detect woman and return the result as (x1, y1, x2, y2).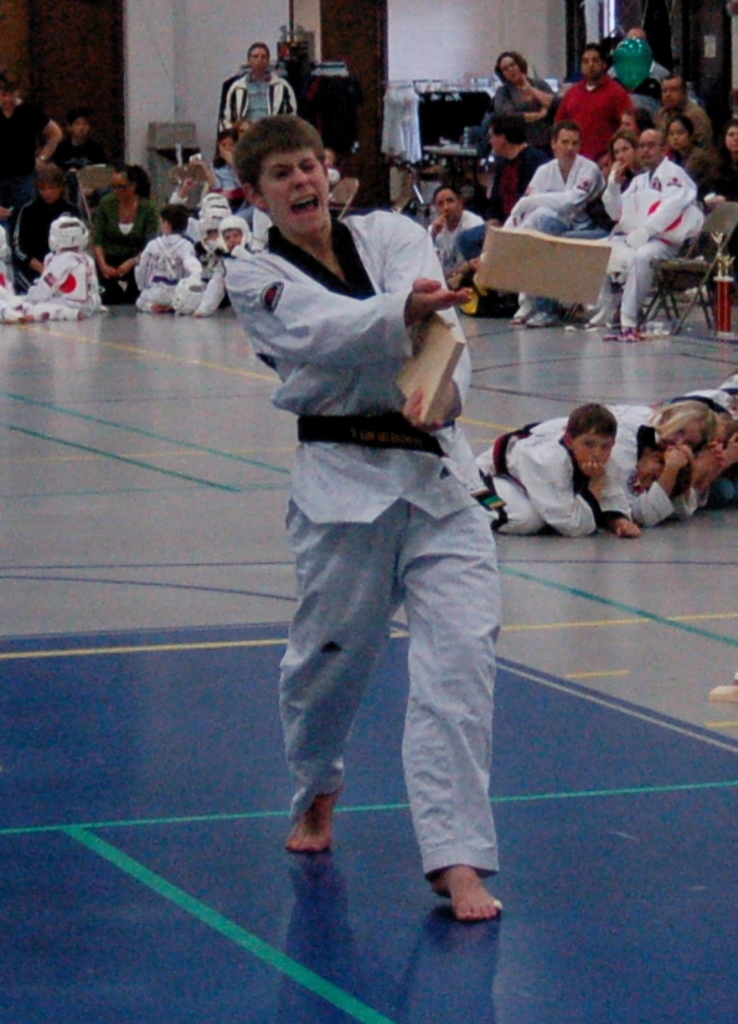
(607, 140, 645, 227).
